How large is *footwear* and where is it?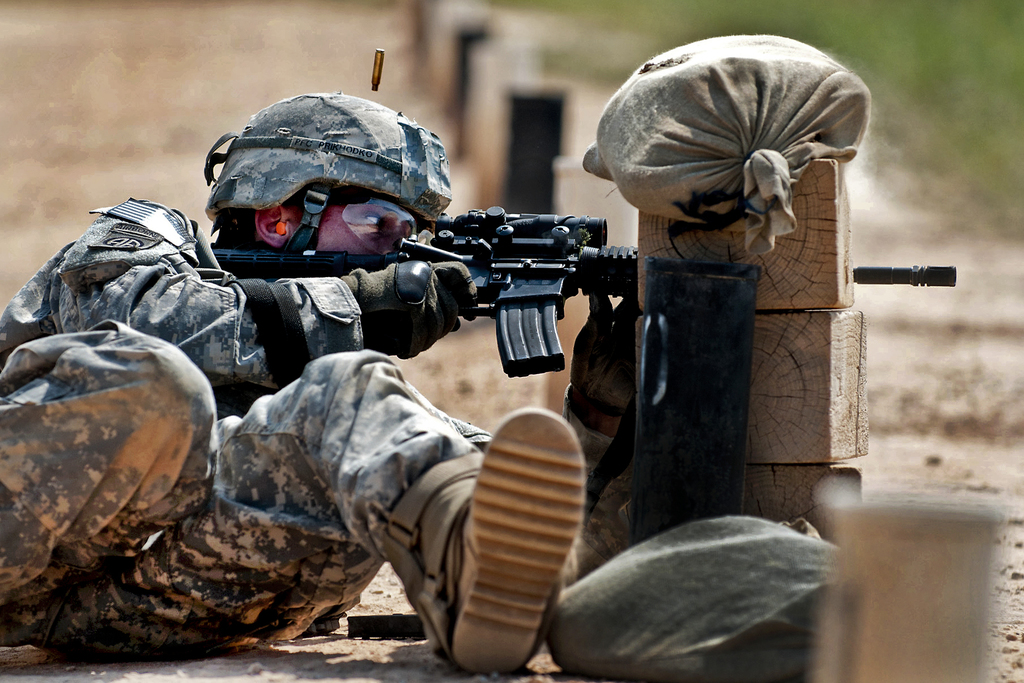
Bounding box: bbox=(452, 407, 593, 671).
